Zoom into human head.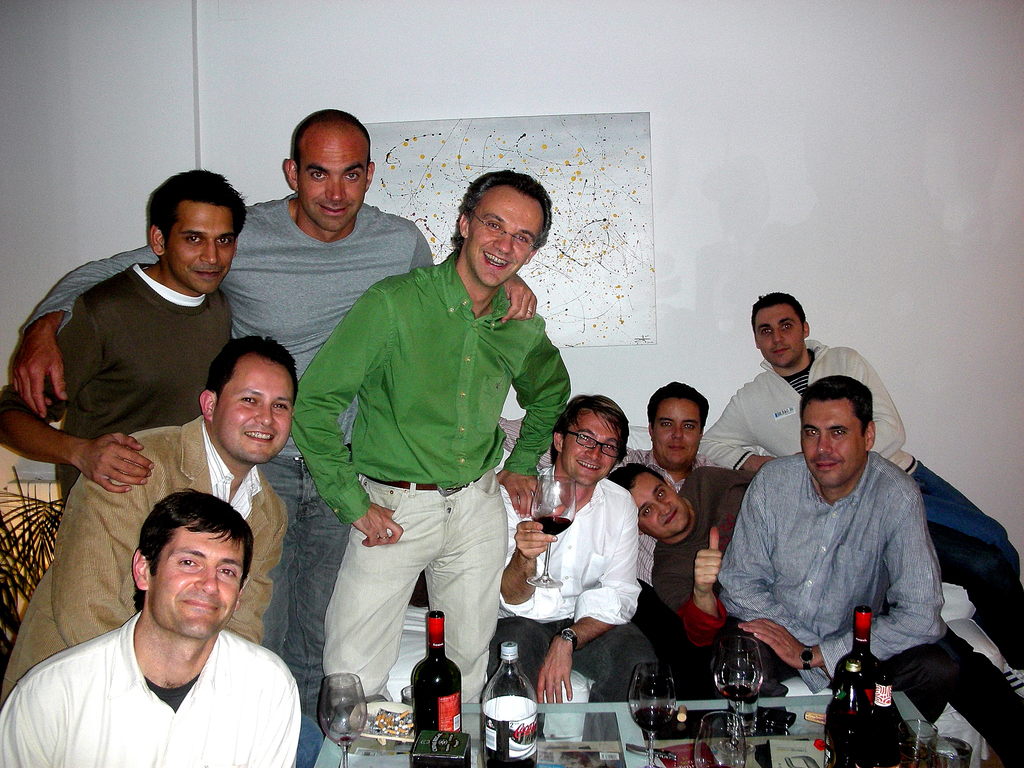
Zoom target: box(604, 461, 686, 540).
